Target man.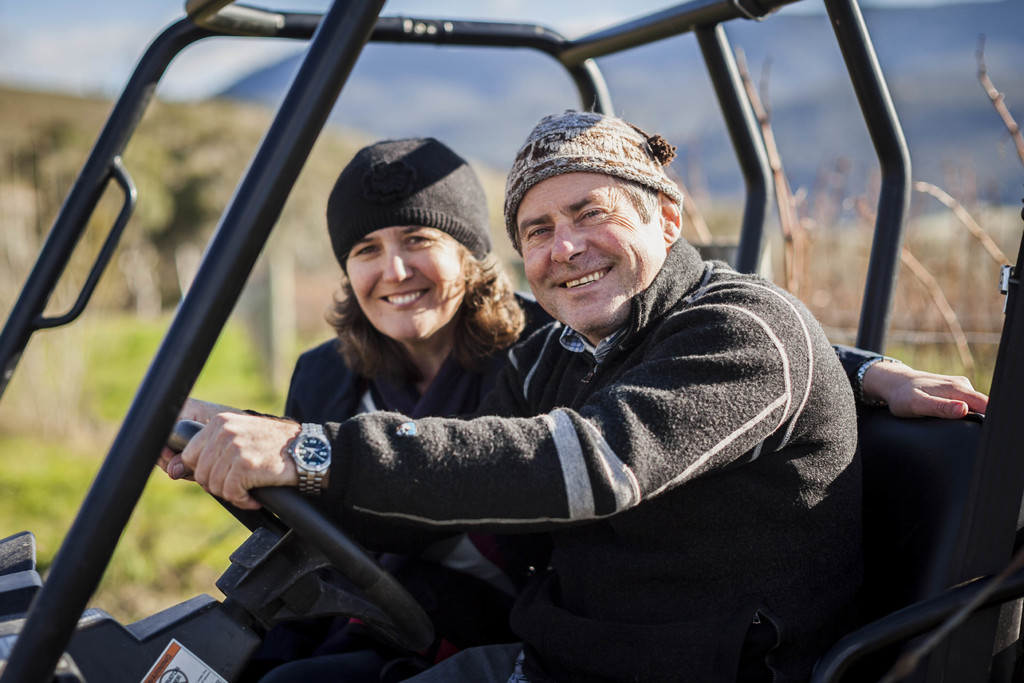
Target region: rect(153, 104, 883, 682).
